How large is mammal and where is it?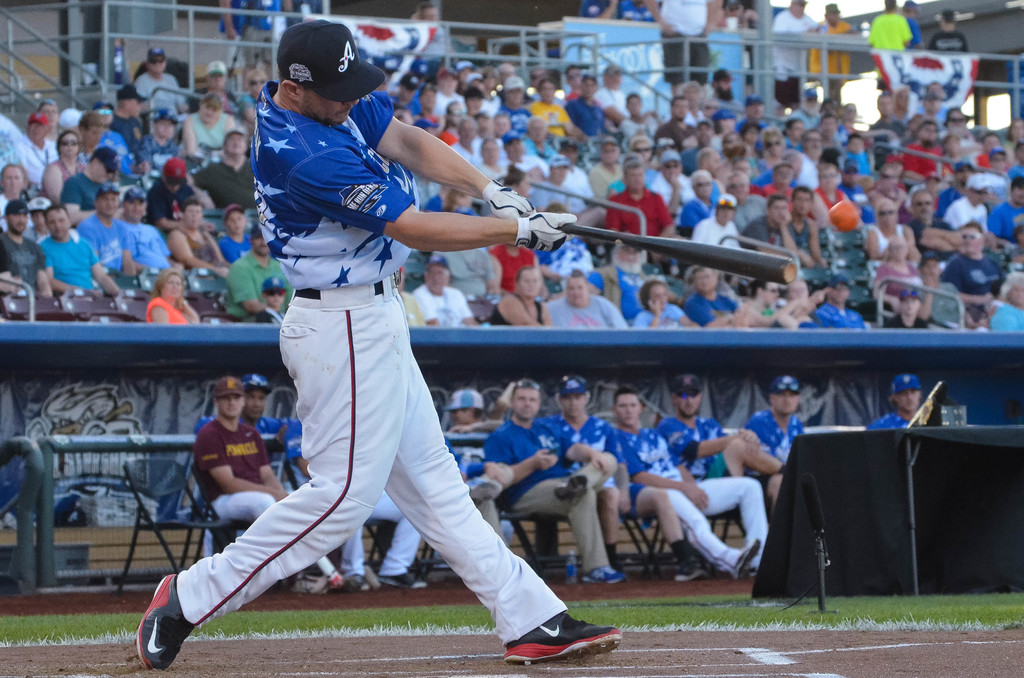
Bounding box: [x1=870, y1=367, x2=930, y2=433].
